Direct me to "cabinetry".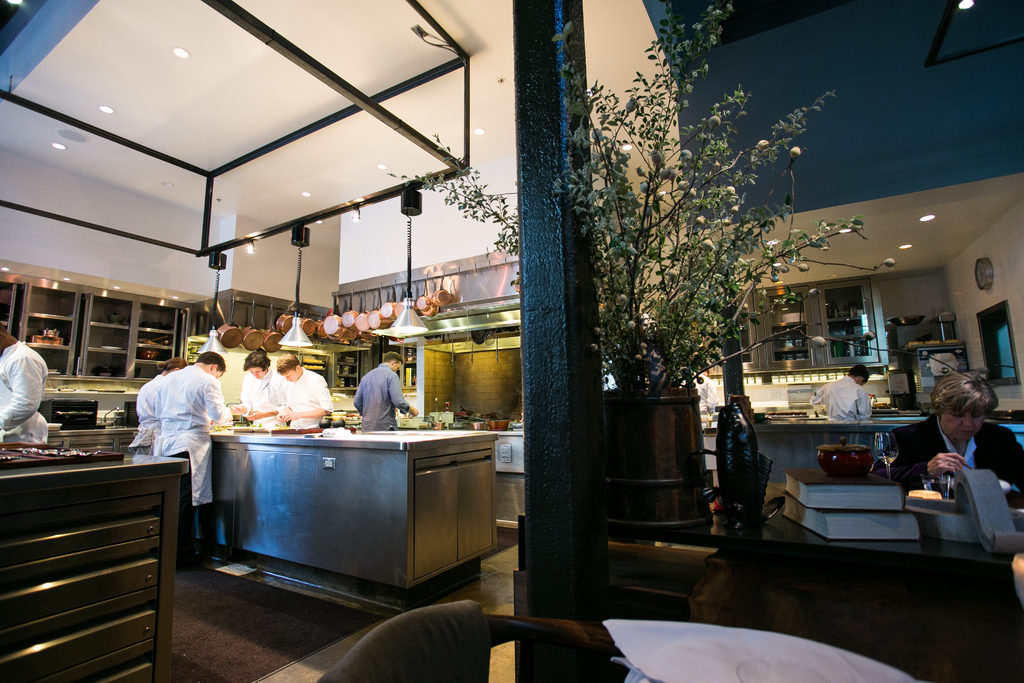
Direction: <box>22,316,74,343</box>.
